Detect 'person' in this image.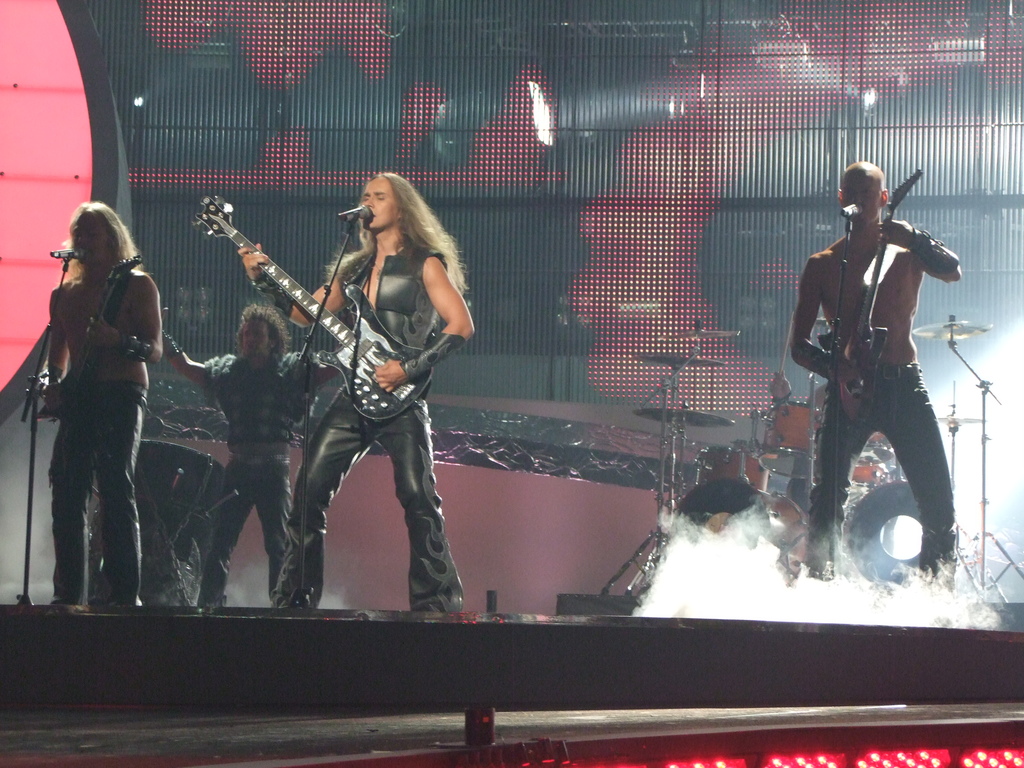
Detection: {"left": 783, "top": 155, "right": 966, "bottom": 625}.
